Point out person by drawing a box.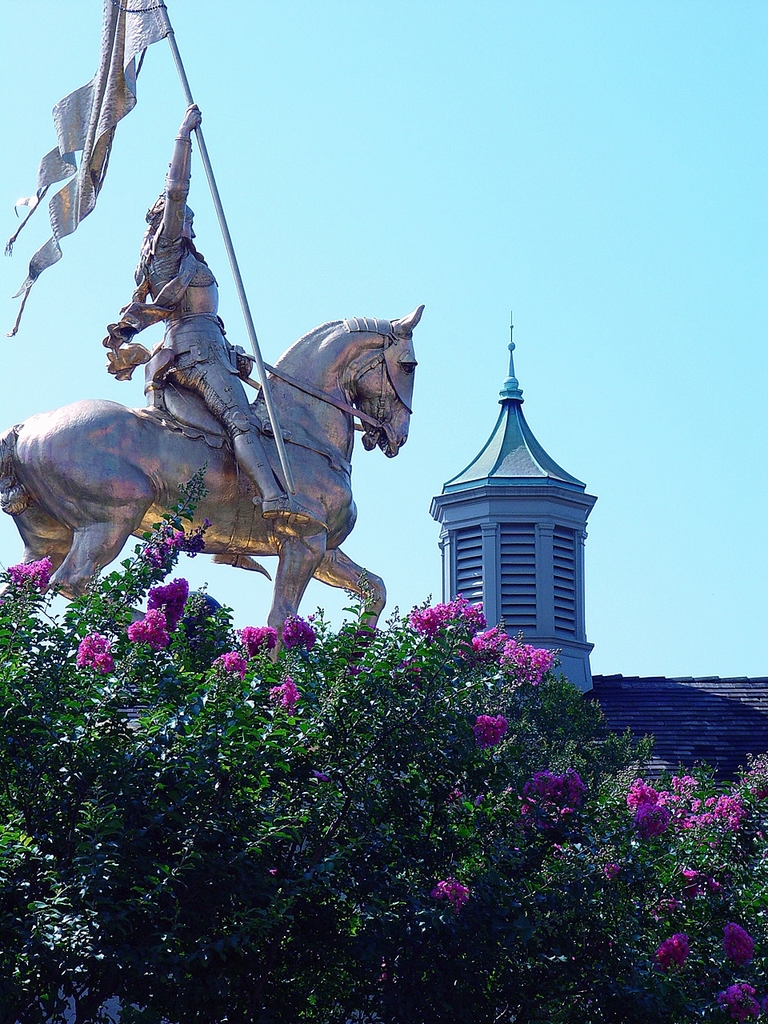
region(106, 97, 322, 534).
